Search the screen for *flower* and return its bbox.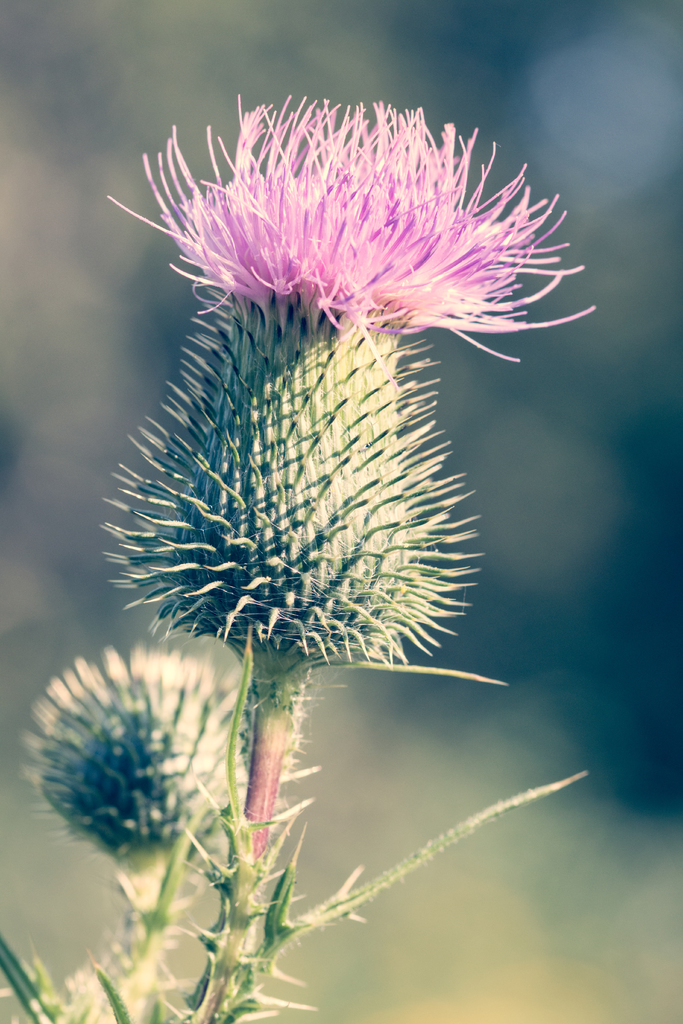
Found: (left=98, top=84, right=543, bottom=717).
